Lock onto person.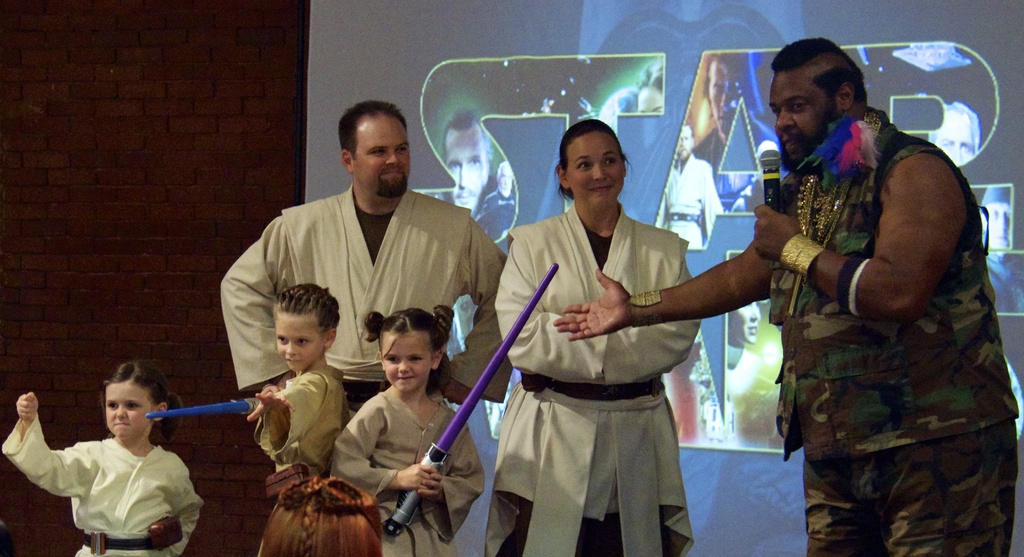
Locked: pyautogui.locateOnScreen(213, 110, 502, 475).
